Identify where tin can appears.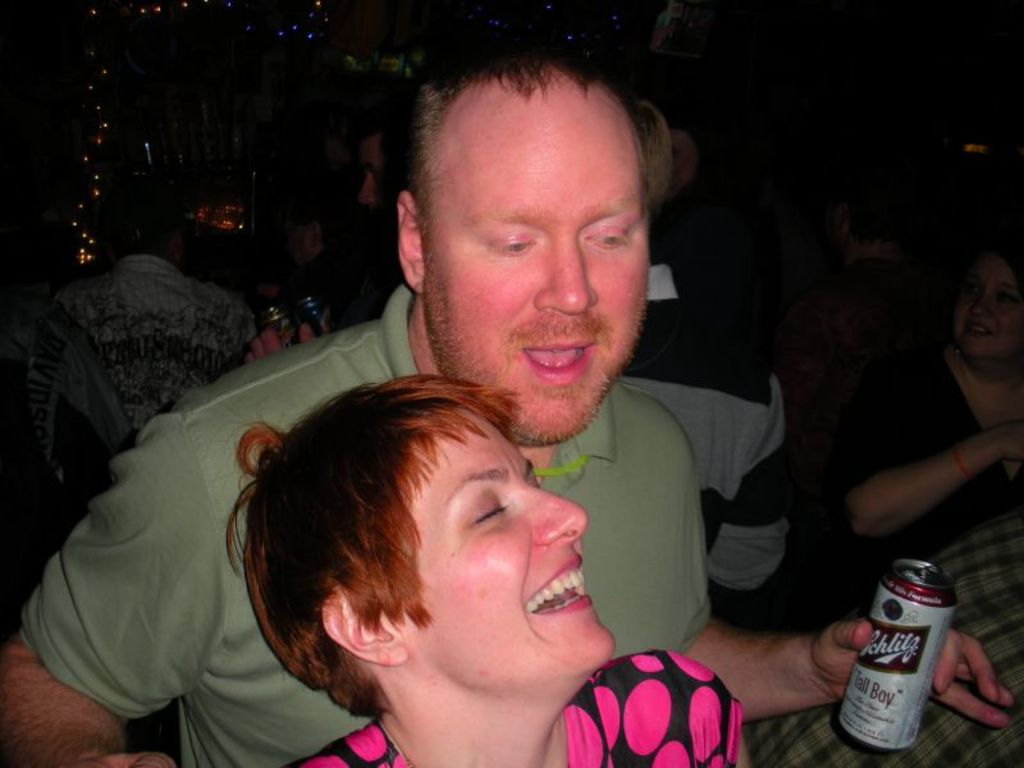
Appears at x1=257, y1=303, x2=297, y2=352.
